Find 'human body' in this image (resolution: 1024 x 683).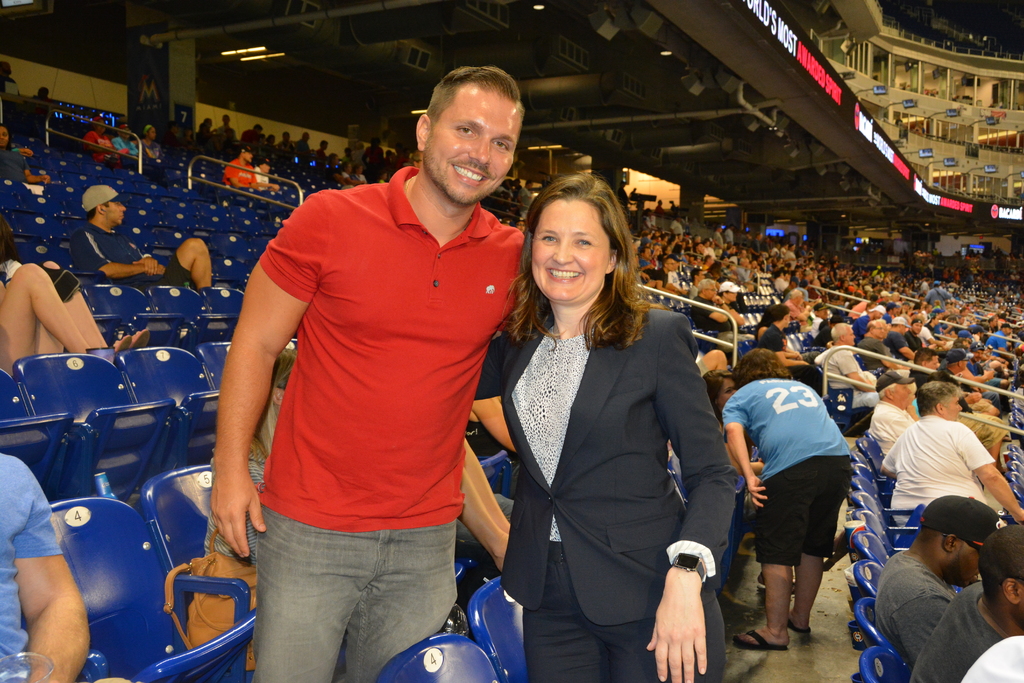
bbox(723, 223, 735, 247).
